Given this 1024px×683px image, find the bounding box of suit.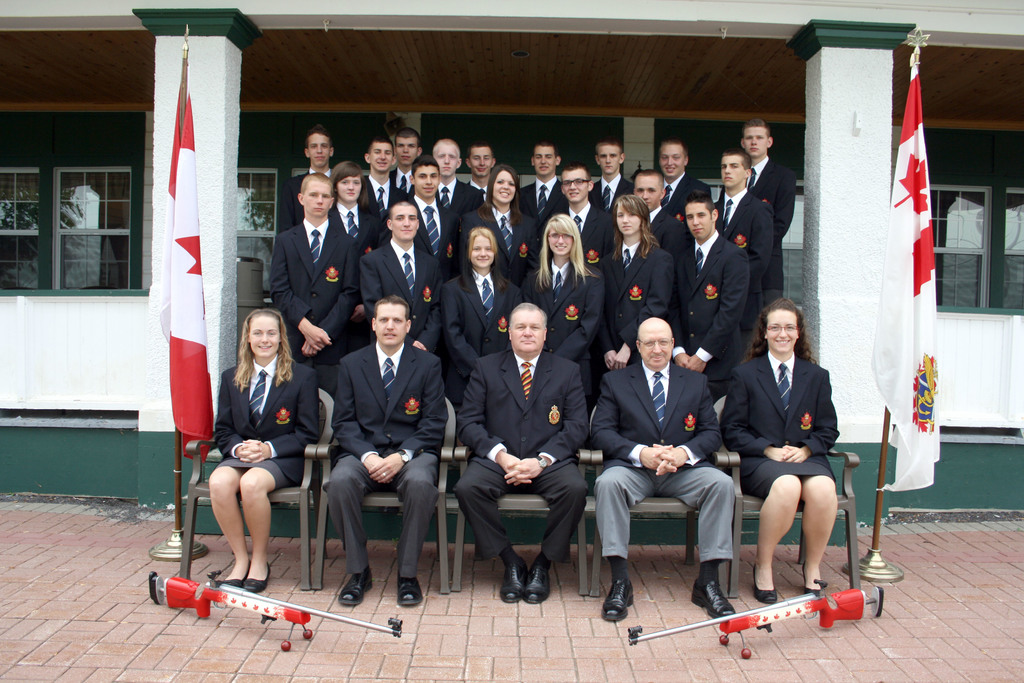
364:238:444:356.
